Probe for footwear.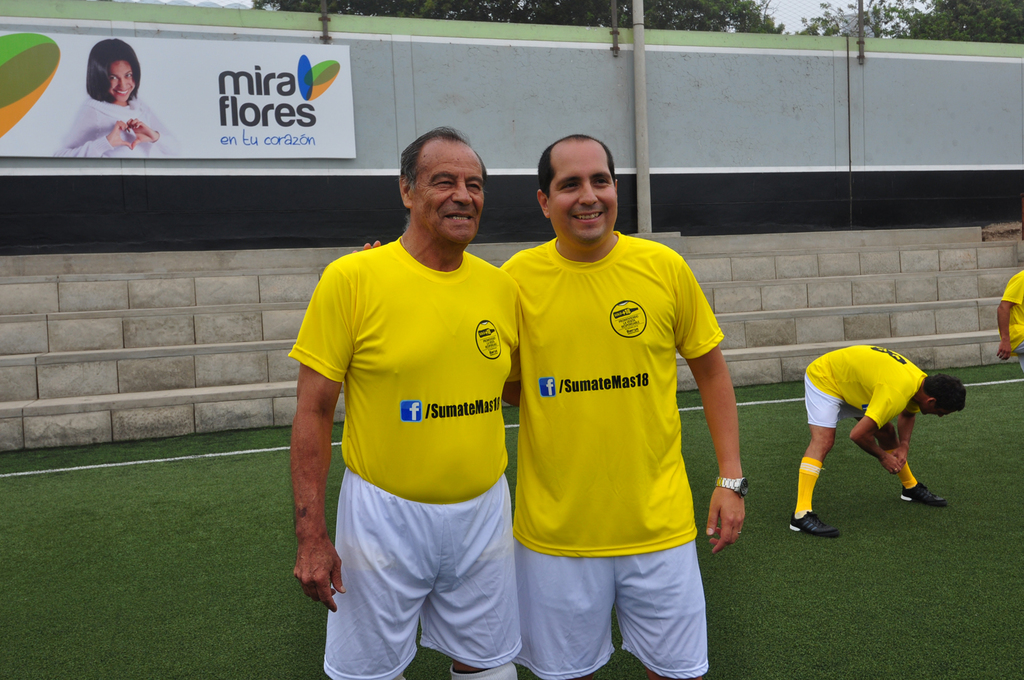
Probe result: l=901, t=479, r=947, b=506.
